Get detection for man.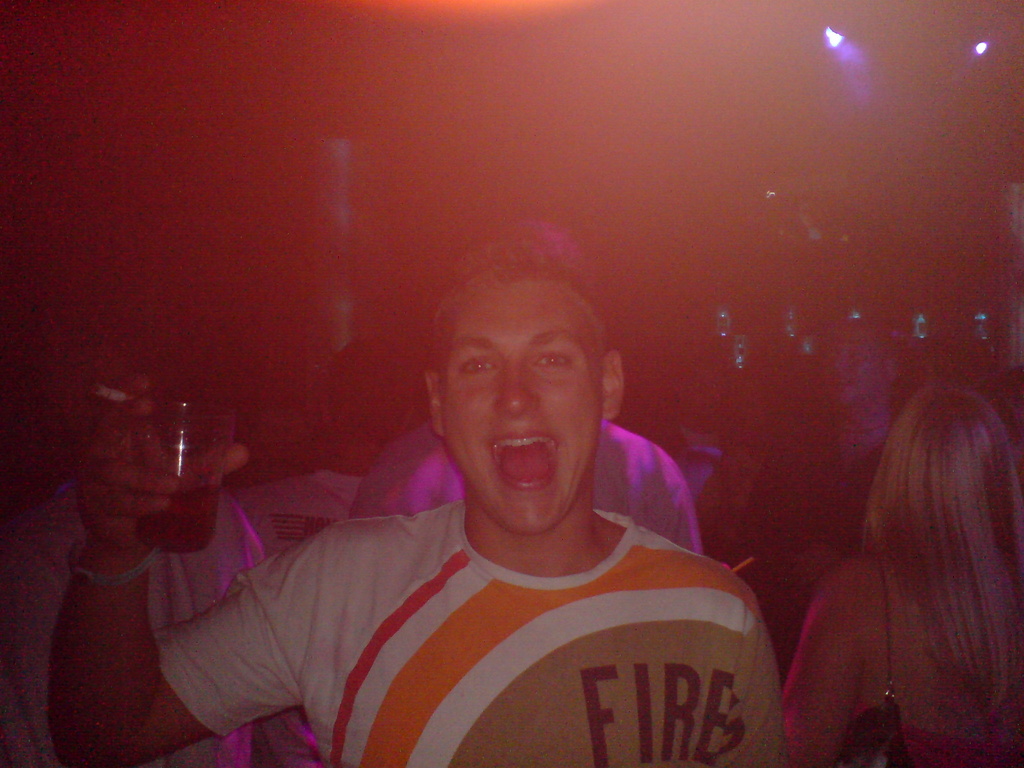
Detection: <region>1, 476, 262, 767</region>.
